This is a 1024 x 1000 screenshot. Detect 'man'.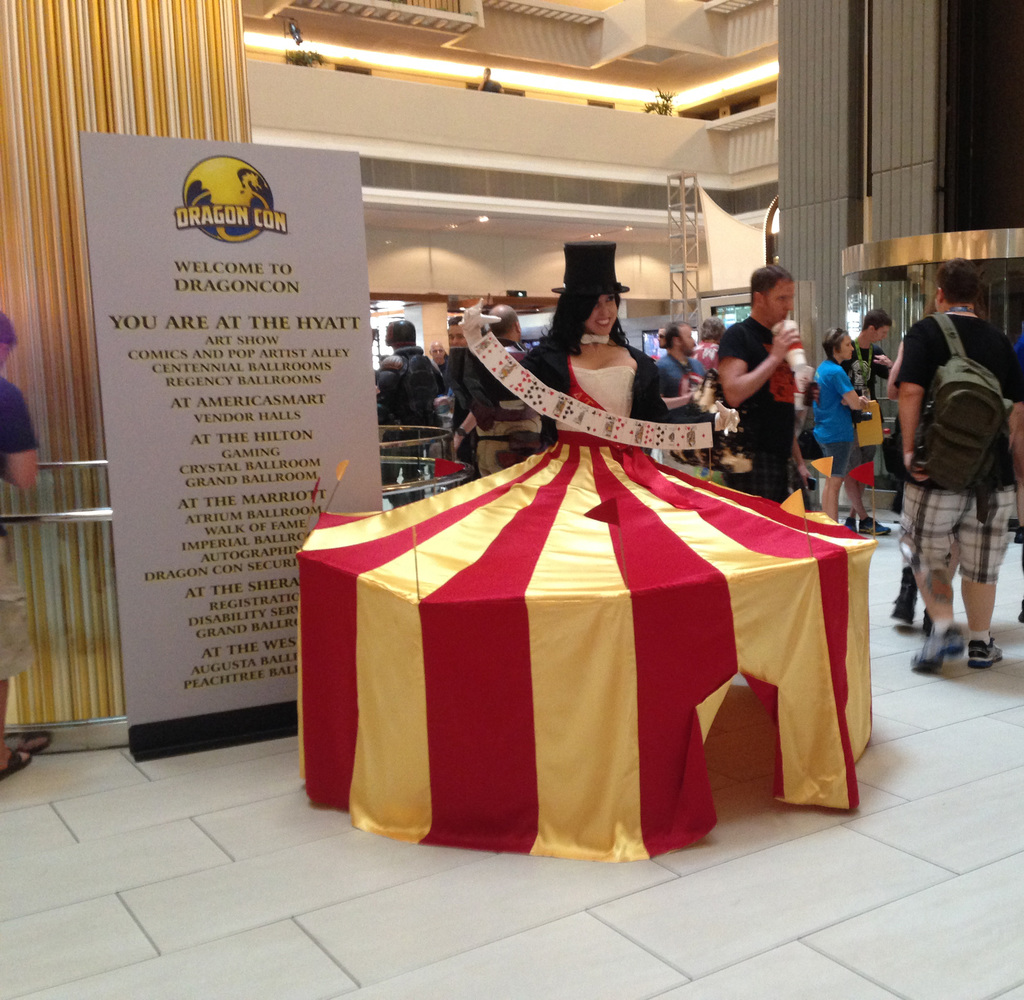
716/259/809/502.
